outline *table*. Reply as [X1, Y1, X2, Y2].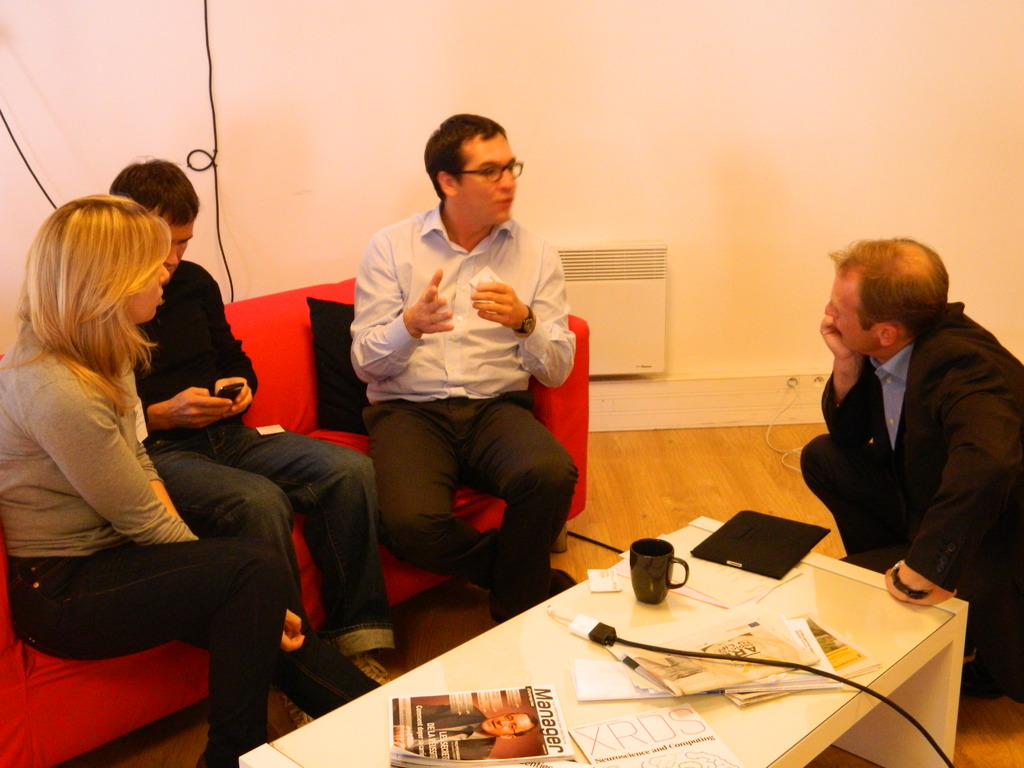
[236, 514, 967, 767].
